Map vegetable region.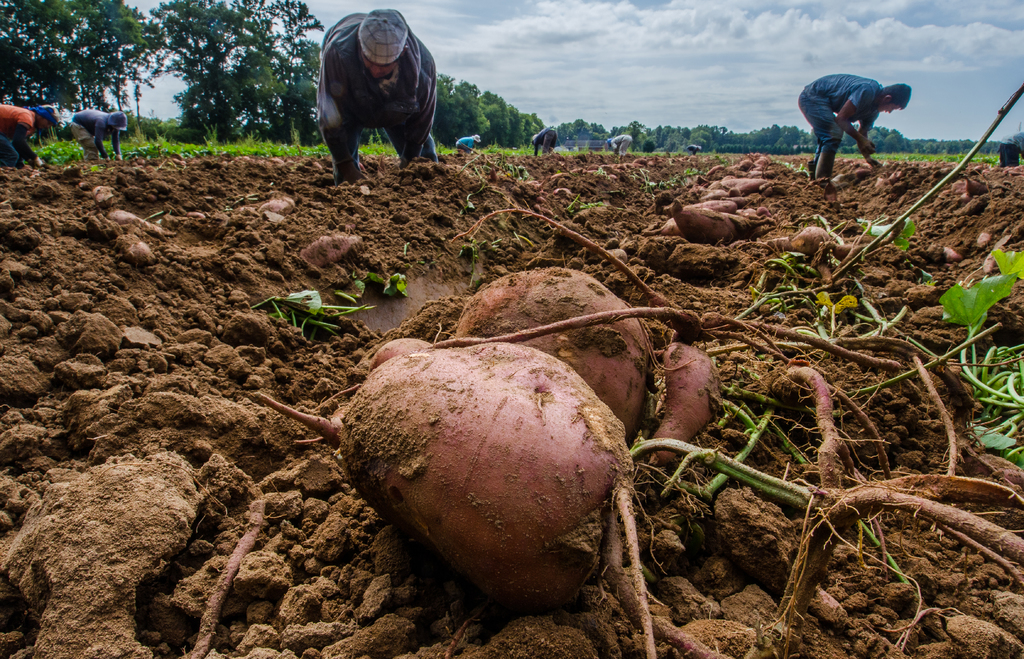
Mapped to l=303, t=232, r=356, b=266.
